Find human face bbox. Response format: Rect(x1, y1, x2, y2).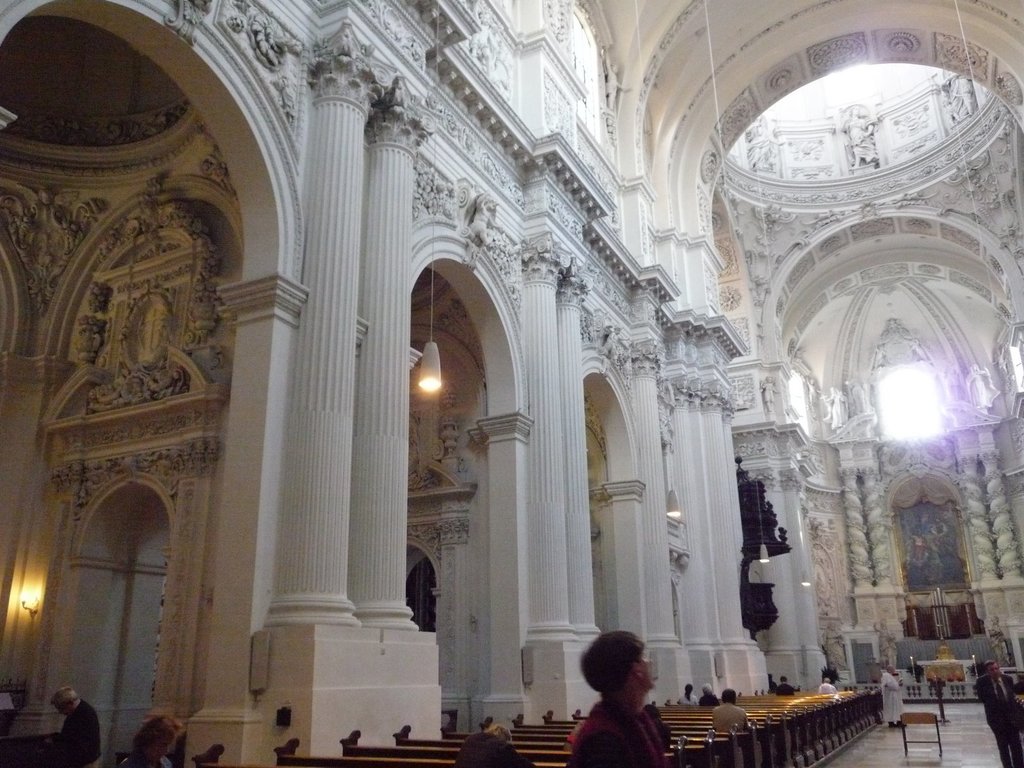
Rect(482, 12, 492, 24).
